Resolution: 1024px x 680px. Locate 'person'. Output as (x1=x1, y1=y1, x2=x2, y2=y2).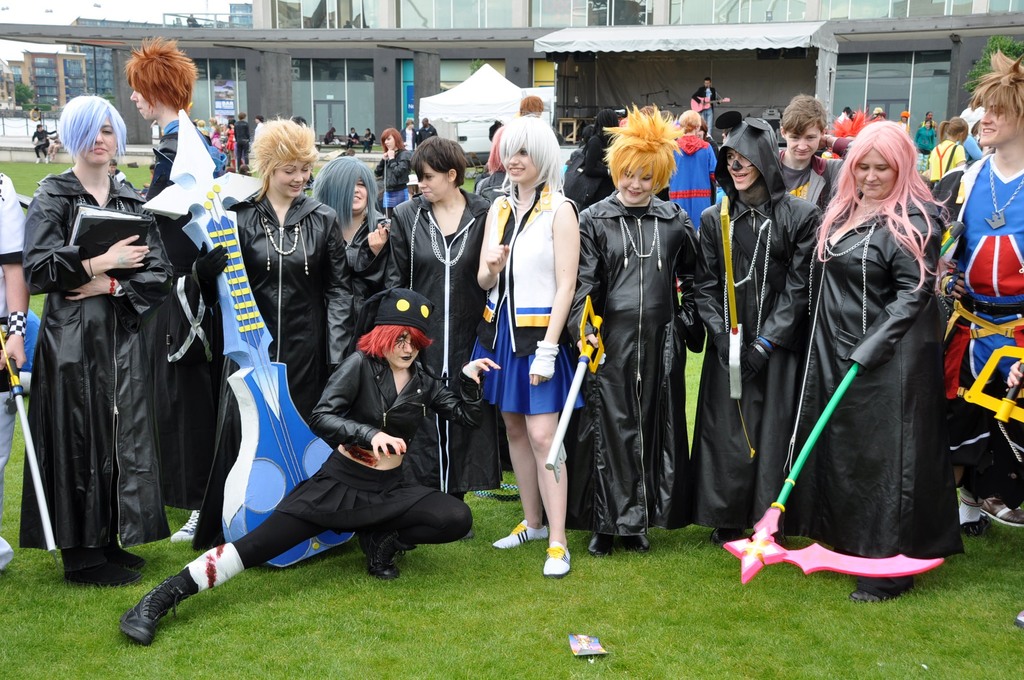
(x1=788, y1=76, x2=966, y2=627).
